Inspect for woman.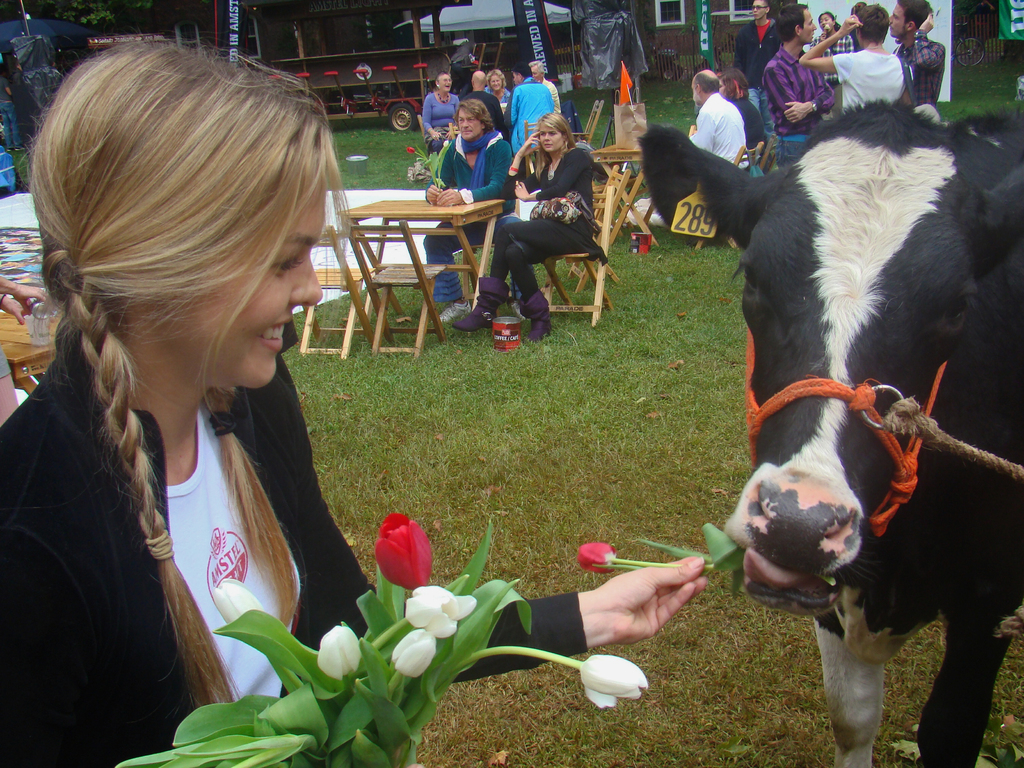
Inspection: pyautogui.locateOnScreen(0, 40, 701, 767).
